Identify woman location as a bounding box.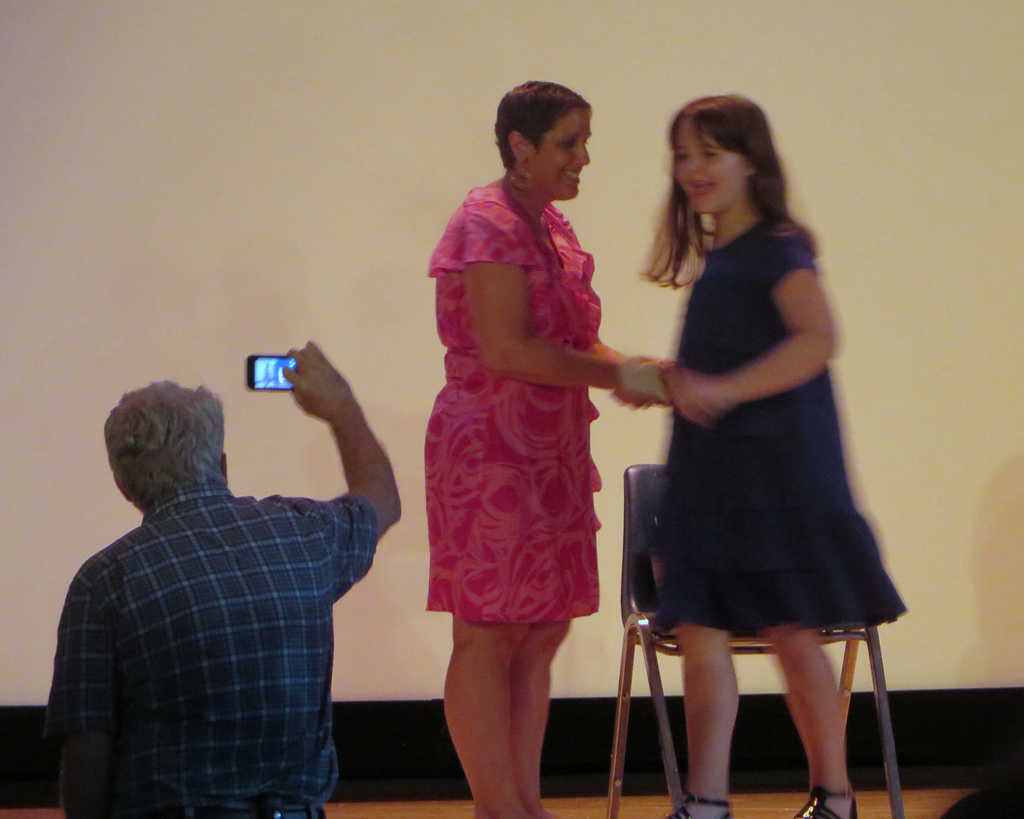
box(615, 94, 909, 818).
